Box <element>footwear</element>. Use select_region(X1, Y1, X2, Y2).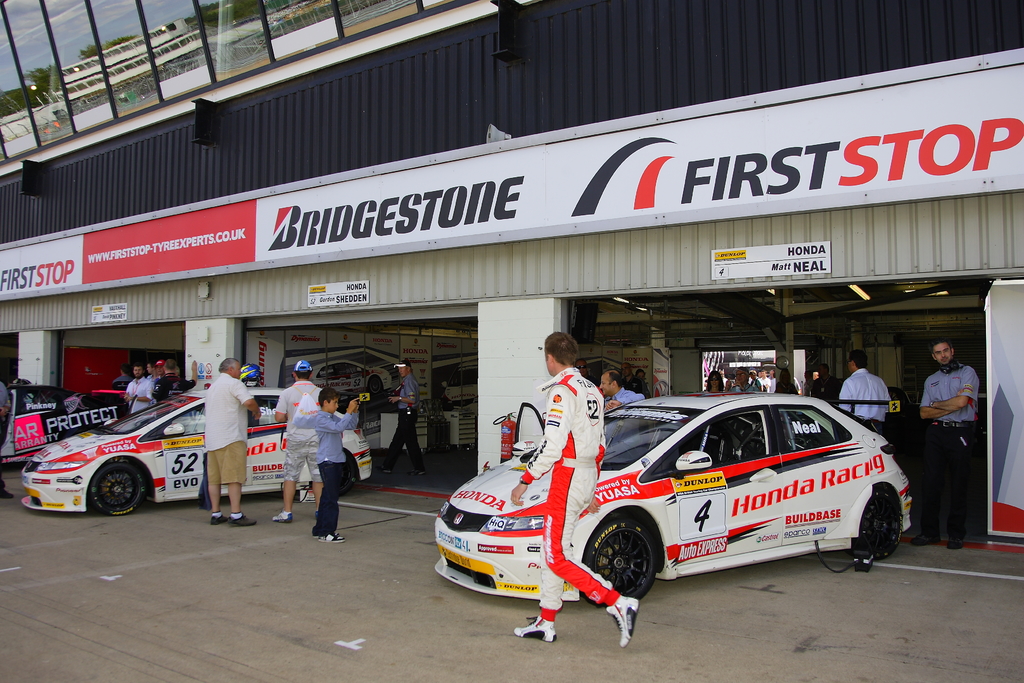
select_region(270, 506, 295, 524).
